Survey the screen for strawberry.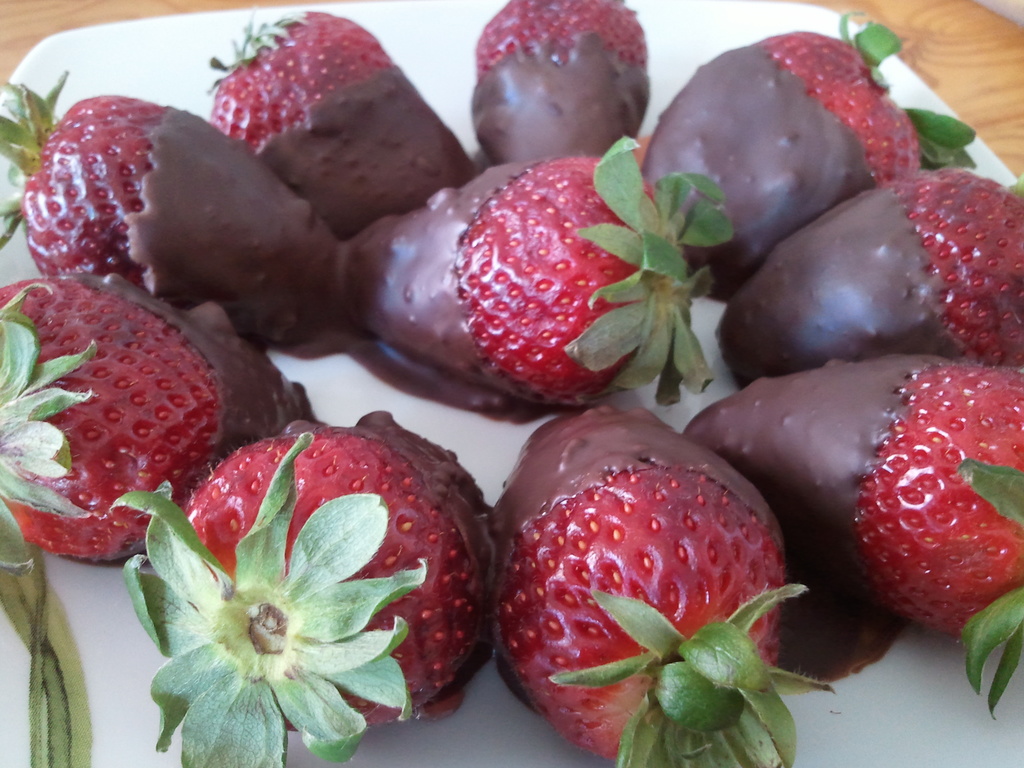
Survey found: <bbox>0, 271, 307, 571</bbox>.
